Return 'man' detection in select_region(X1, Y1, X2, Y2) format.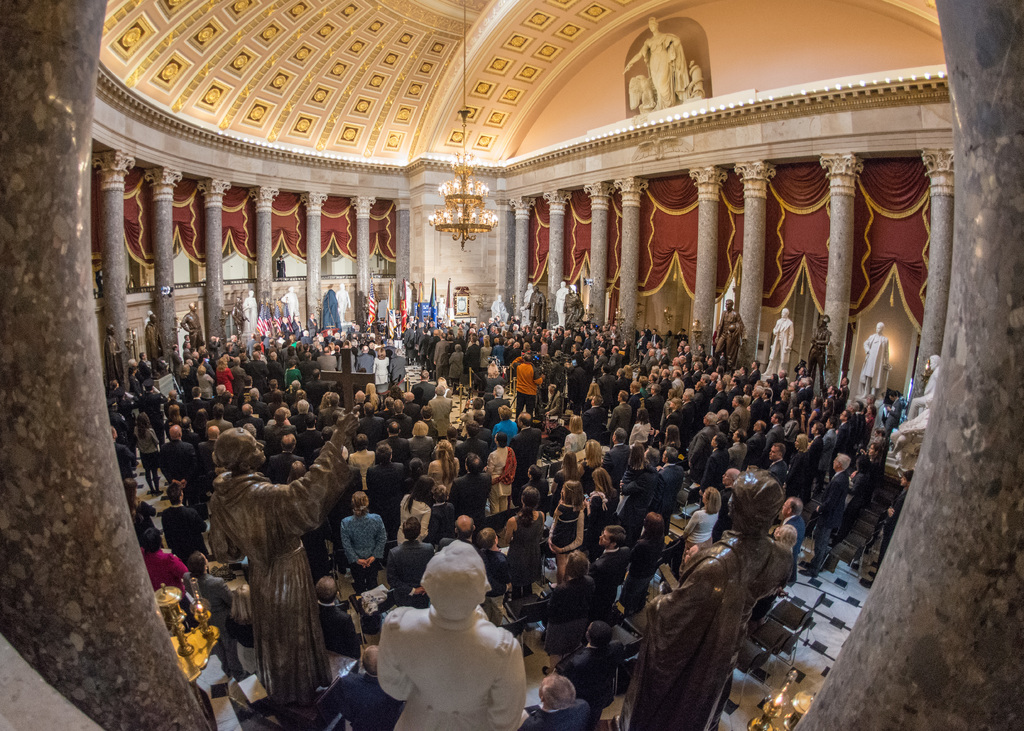
select_region(380, 318, 388, 333).
